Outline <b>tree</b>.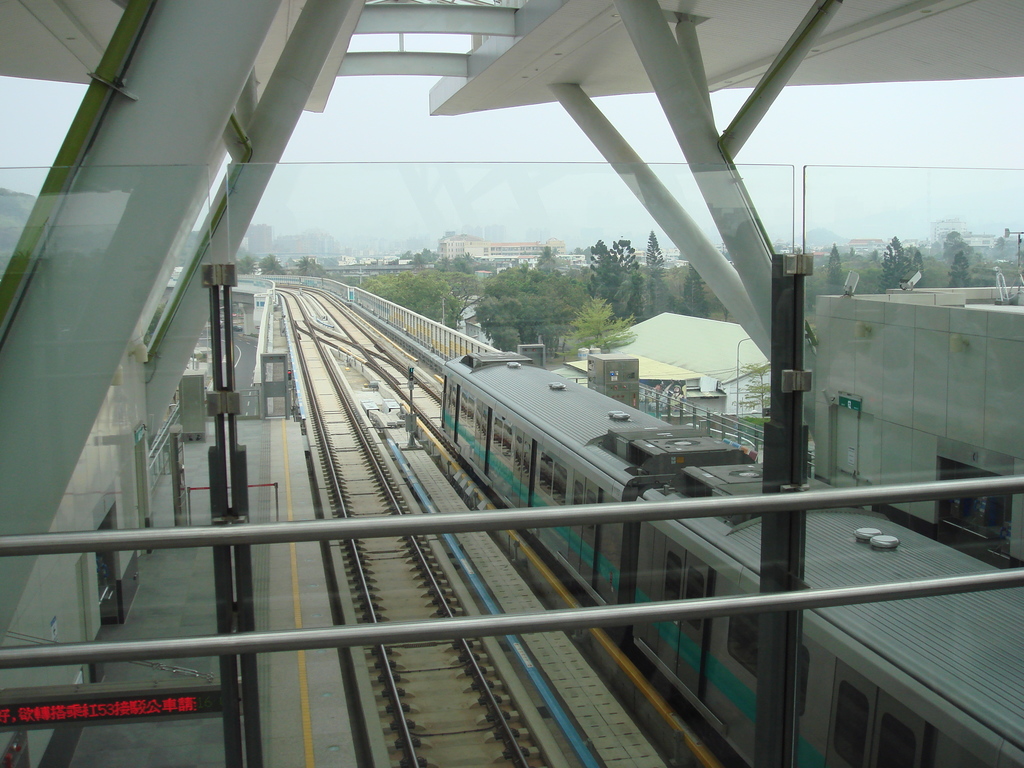
Outline: 534,239,564,266.
